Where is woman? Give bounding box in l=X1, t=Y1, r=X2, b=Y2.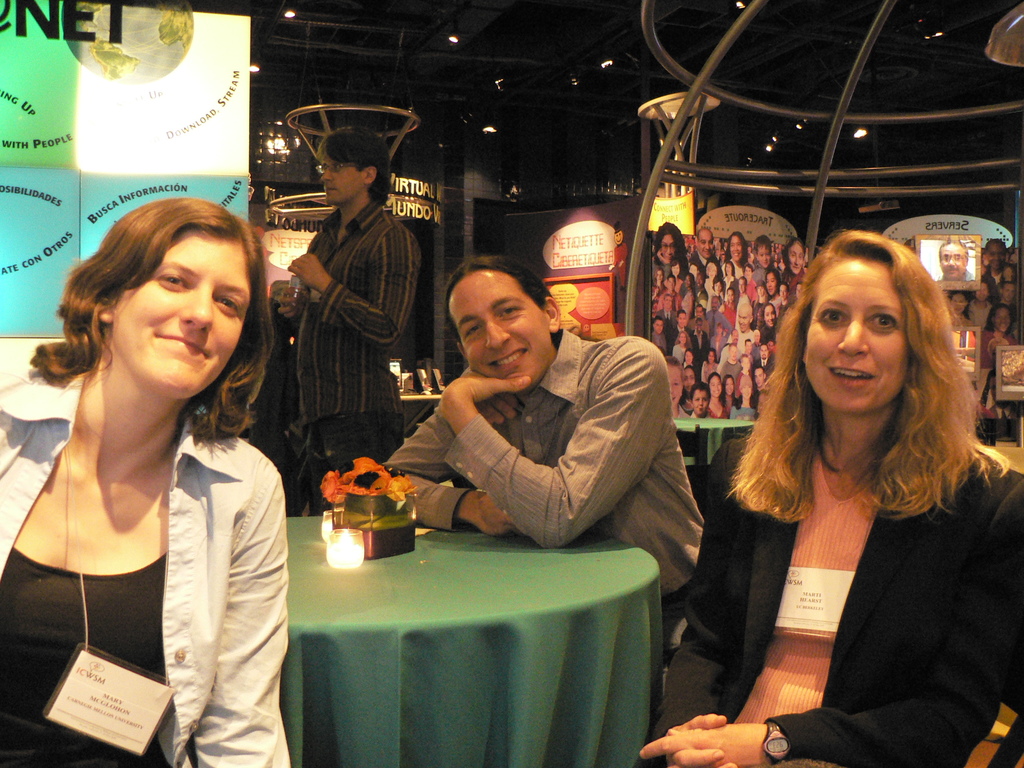
l=779, t=236, r=807, b=295.
